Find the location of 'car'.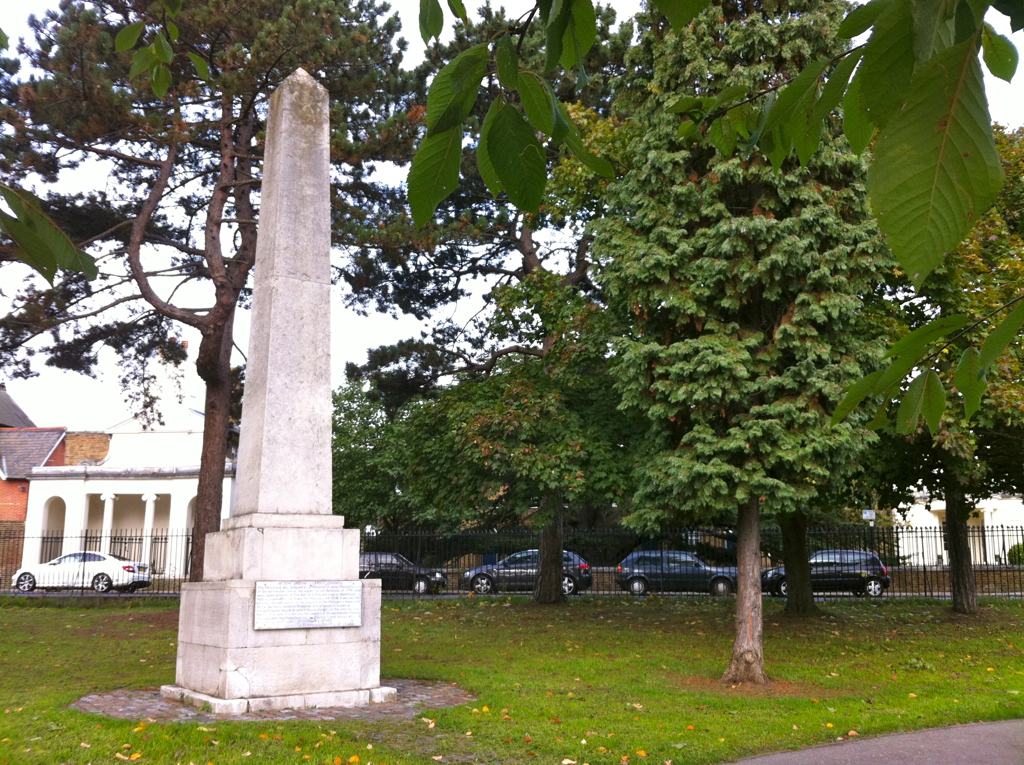
Location: [17, 549, 155, 591].
